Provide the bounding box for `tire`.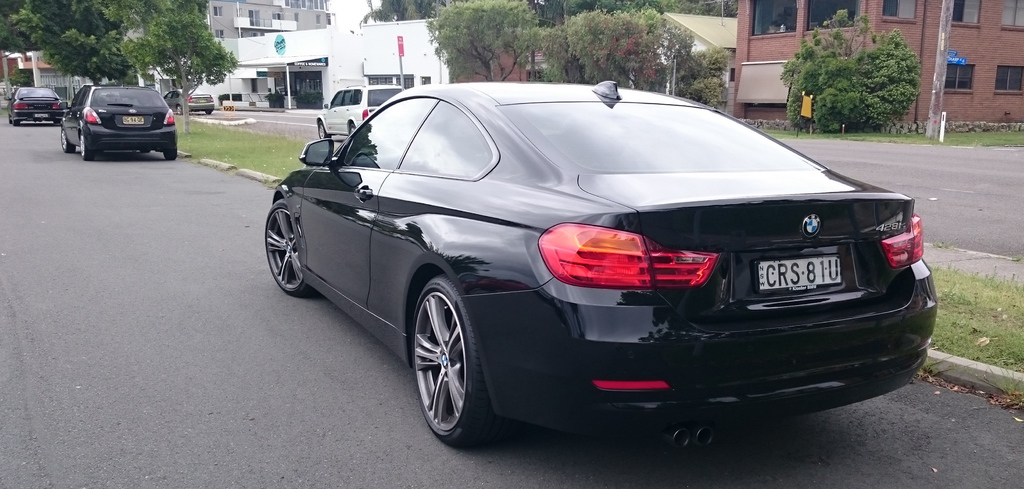
<box>350,123,356,136</box>.
